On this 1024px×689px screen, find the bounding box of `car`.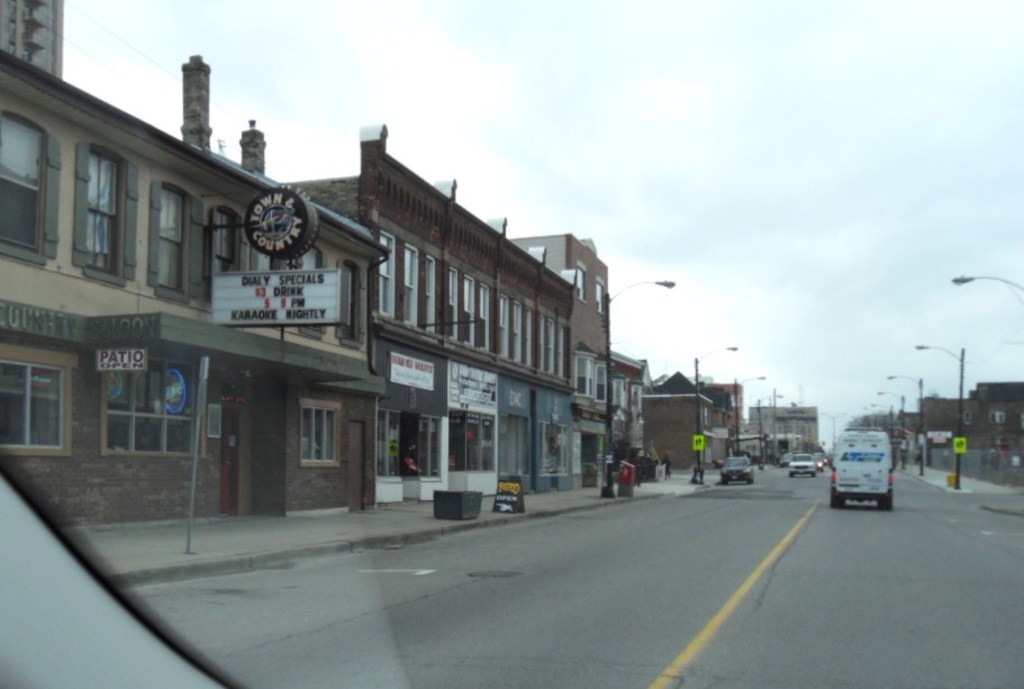
Bounding box: detection(816, 432, 908, 510).
